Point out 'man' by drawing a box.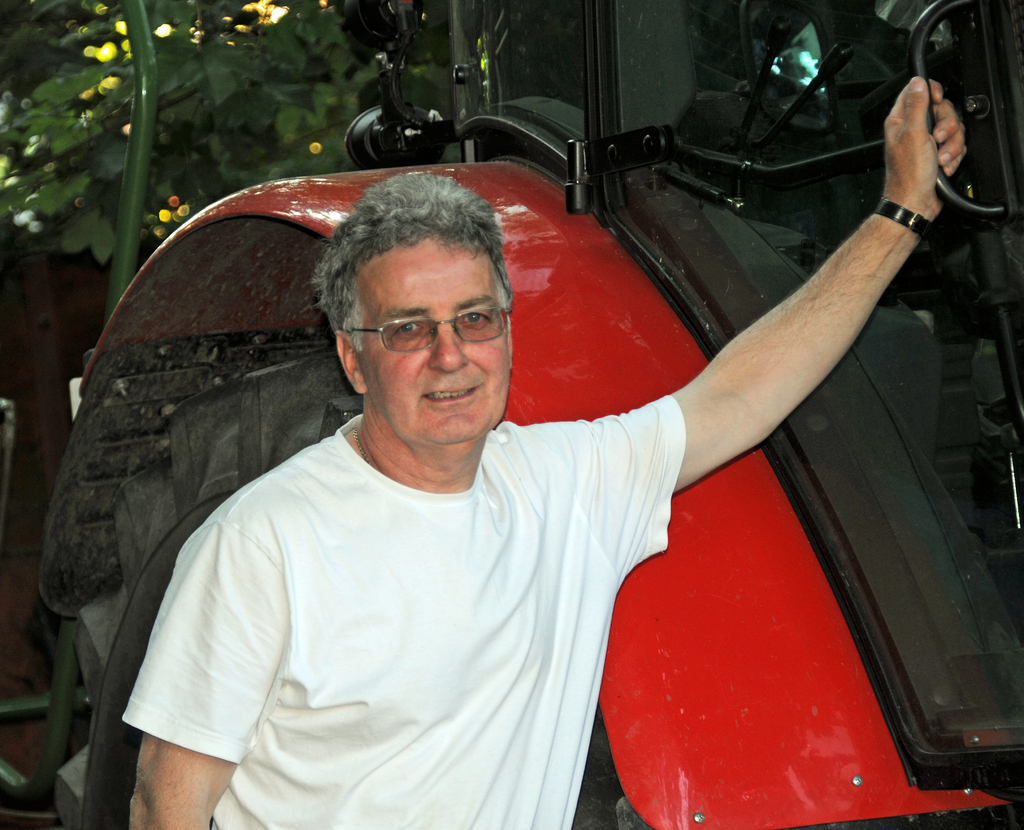
locate(129, 74, 972, 803).
